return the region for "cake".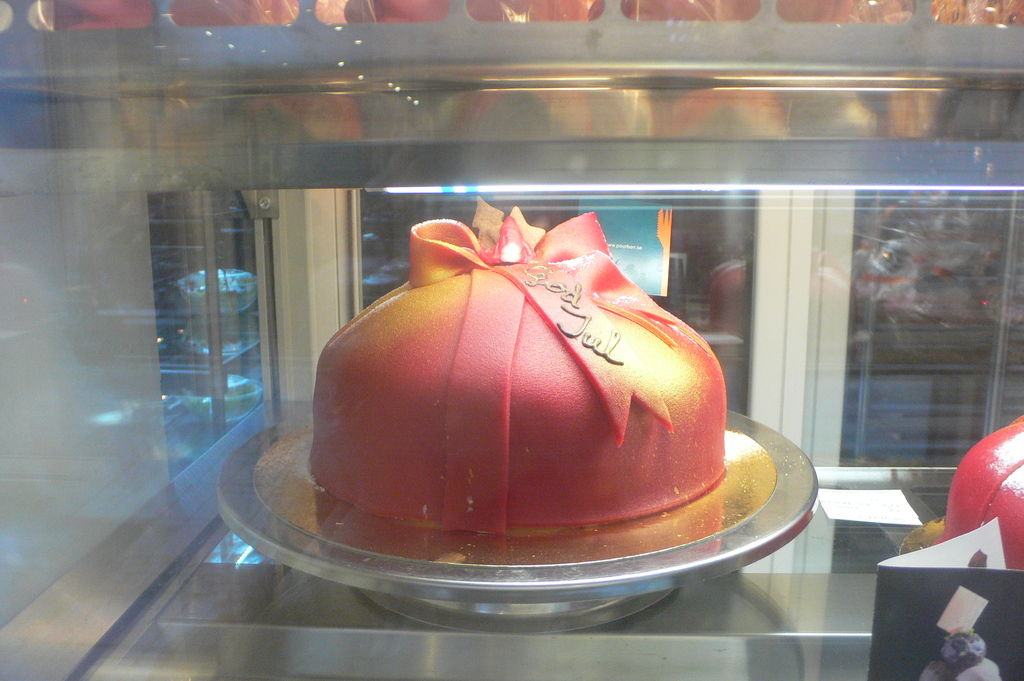
x1=941, y1=422, x2=1023, y2=575.
